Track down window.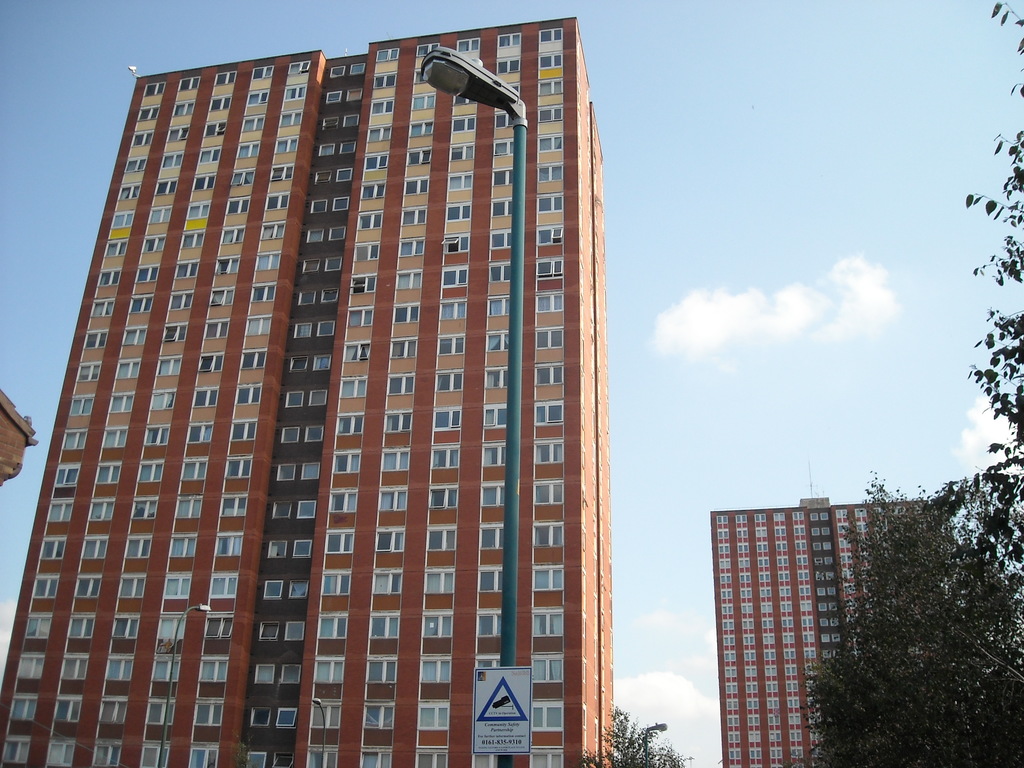
Tracked to [38,535,67,560].
